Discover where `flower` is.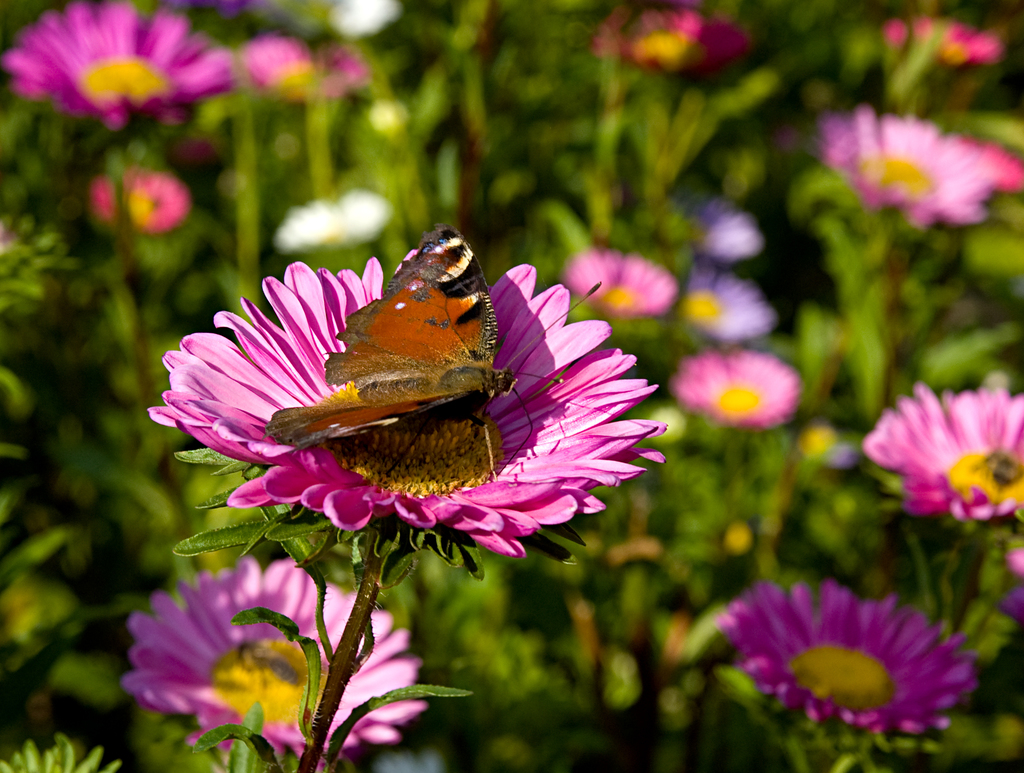
Discovered at rect(686, 266, 775, 335).
